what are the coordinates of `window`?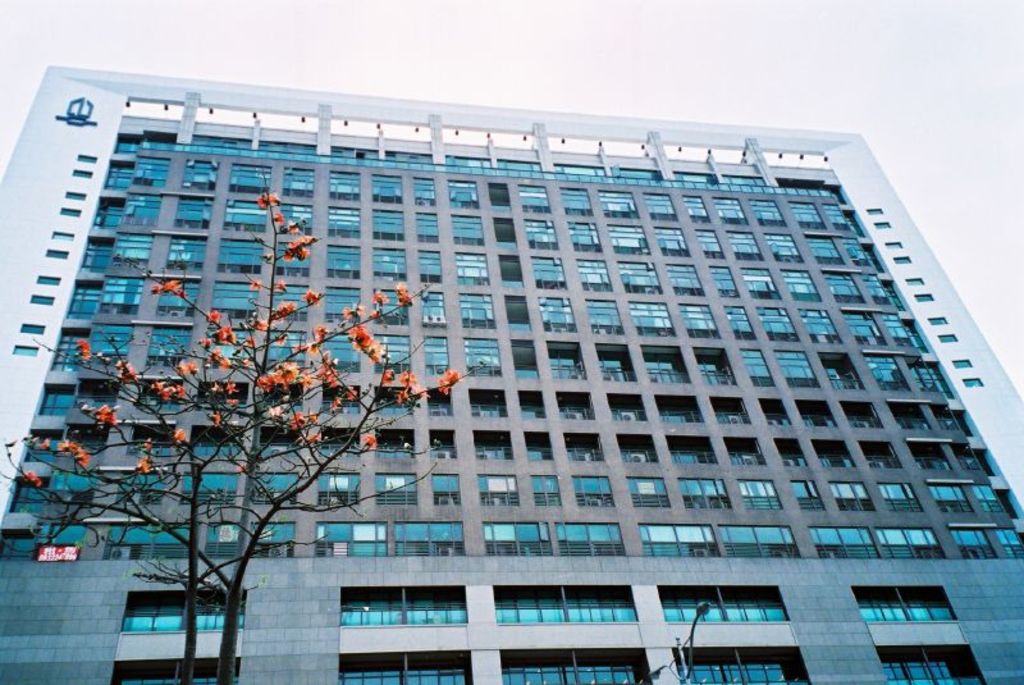
BBox(954, 528, 1005, 558).
